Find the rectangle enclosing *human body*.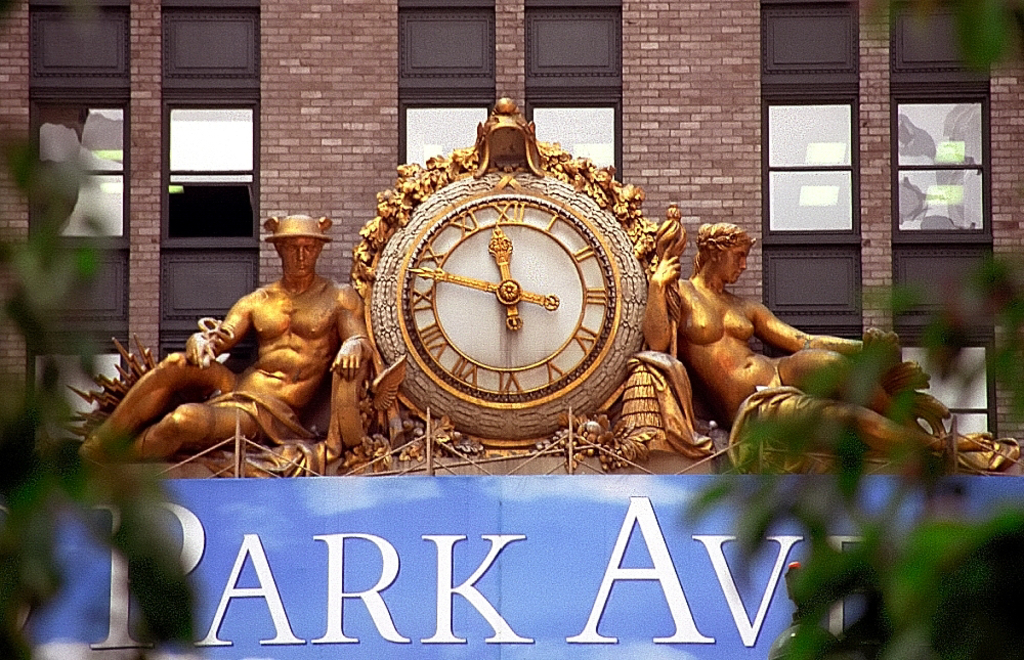
[left=636, top=252, right=988, bottom=460].
